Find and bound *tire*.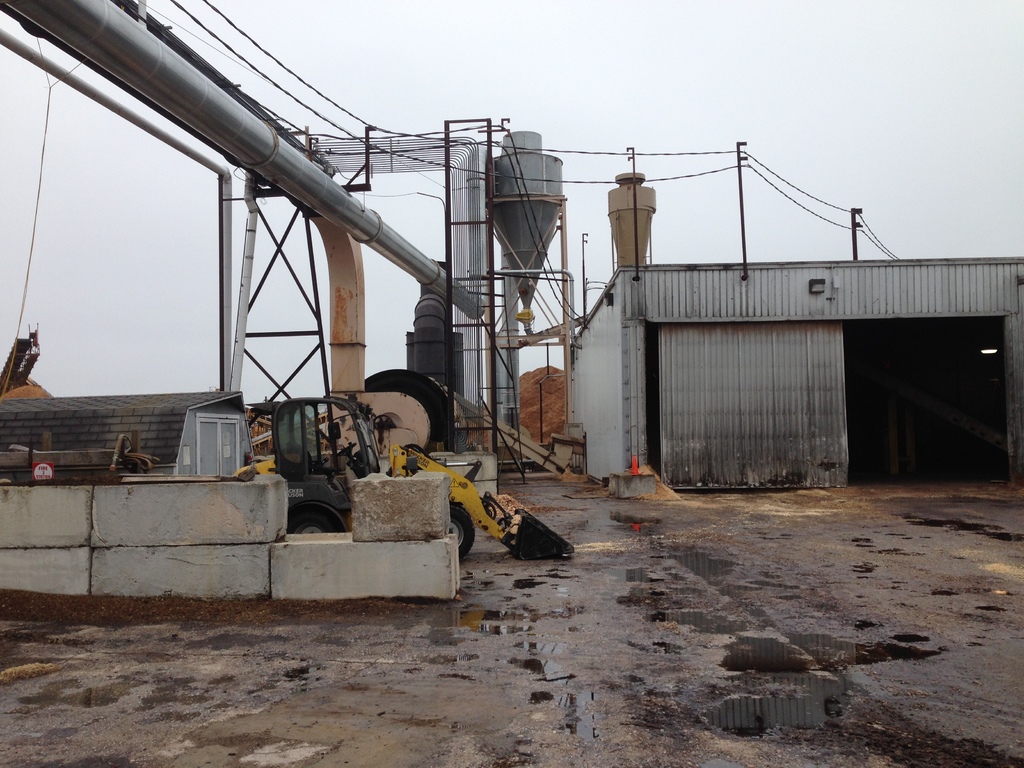
Bound: rect(446, 506, 475, 561).
